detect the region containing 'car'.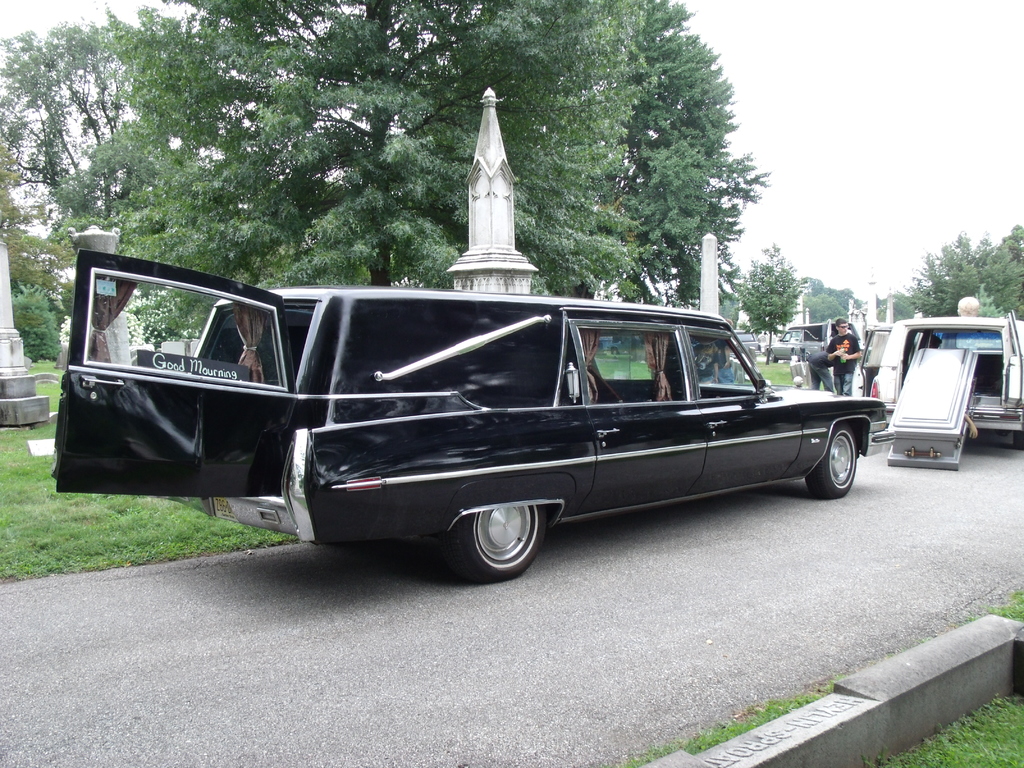
crop(764, 319, 861, 362).
